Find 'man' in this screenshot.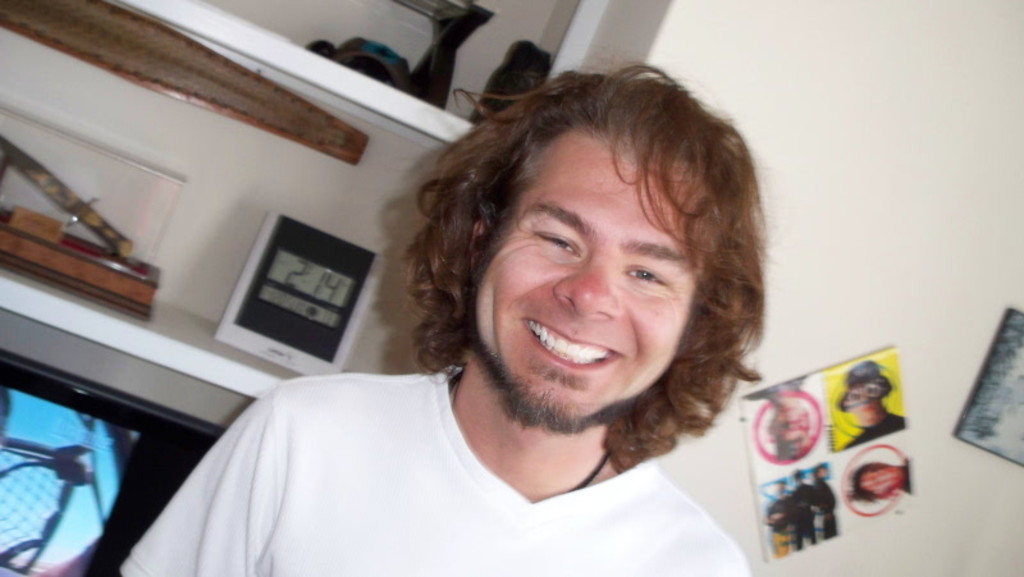
The bounding box for 'man' is 115,61,769,576.
